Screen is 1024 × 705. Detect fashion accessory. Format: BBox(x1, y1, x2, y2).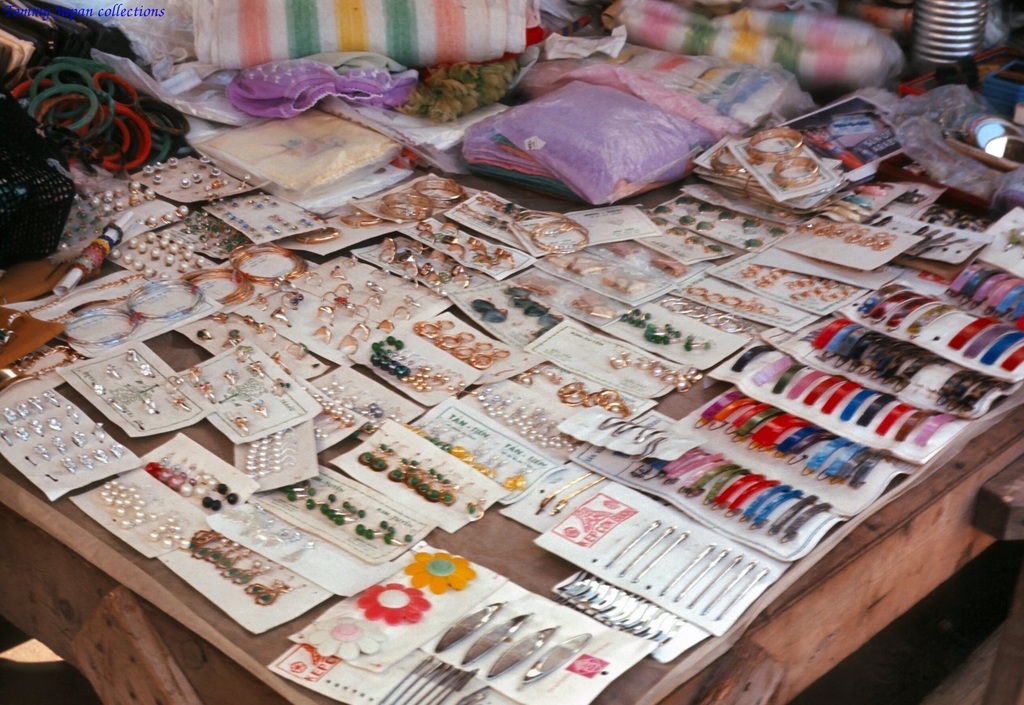
BBox(91, 381, 109, 398).
